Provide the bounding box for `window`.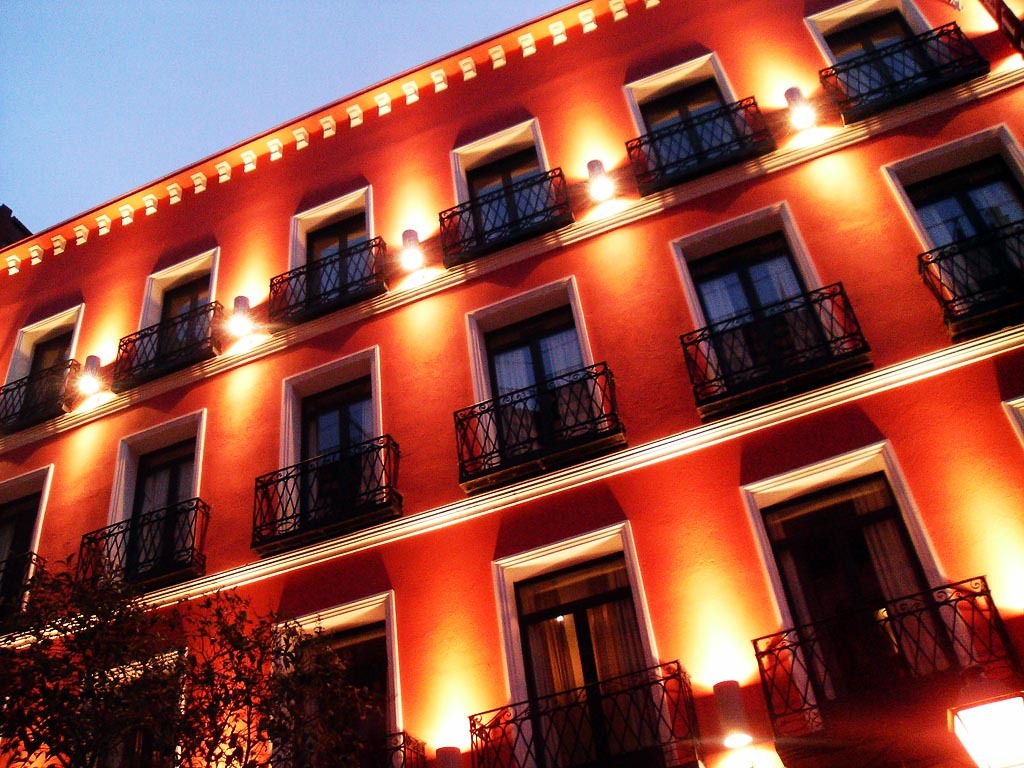
0:481:41:602.
